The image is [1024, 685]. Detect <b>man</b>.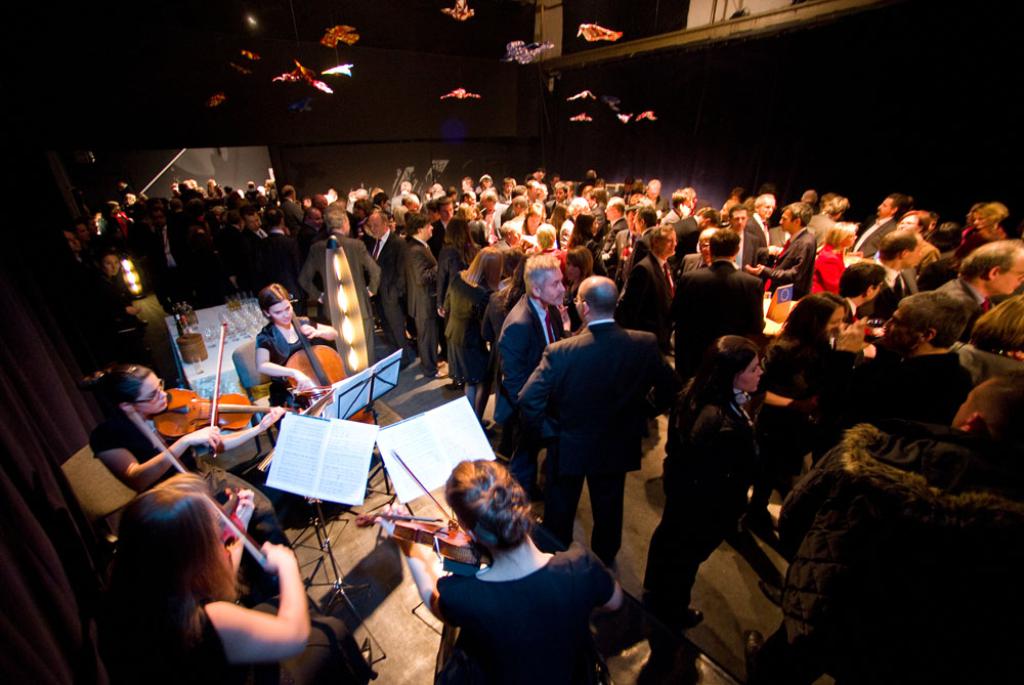
Detection: 367 211 409 363.
